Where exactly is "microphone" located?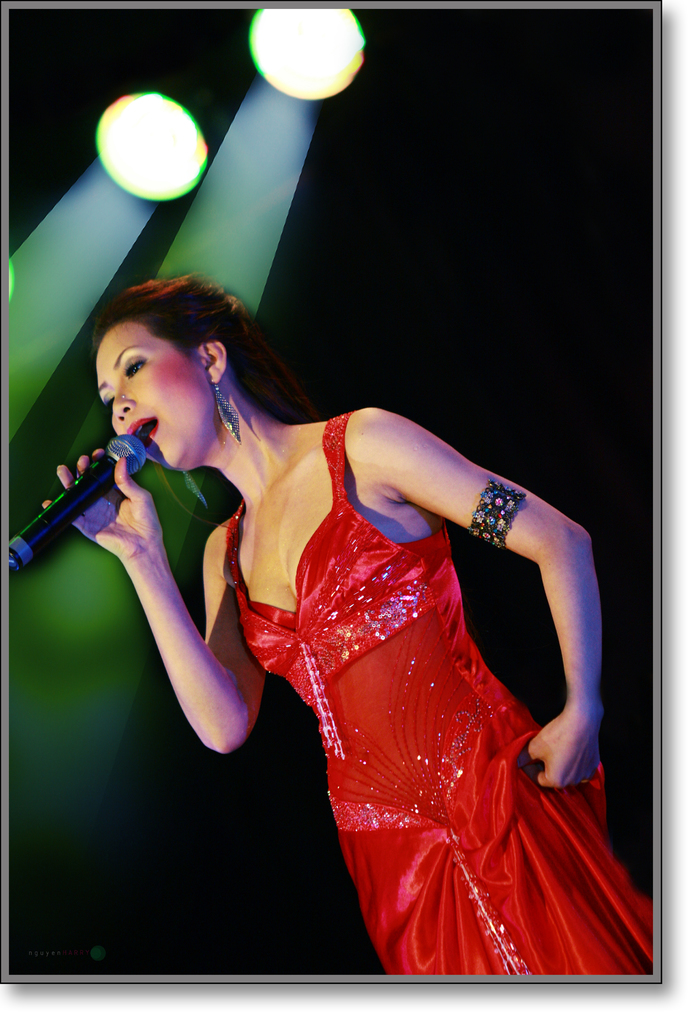
Its bounding box is Rect(0, 436, 151, 586).
